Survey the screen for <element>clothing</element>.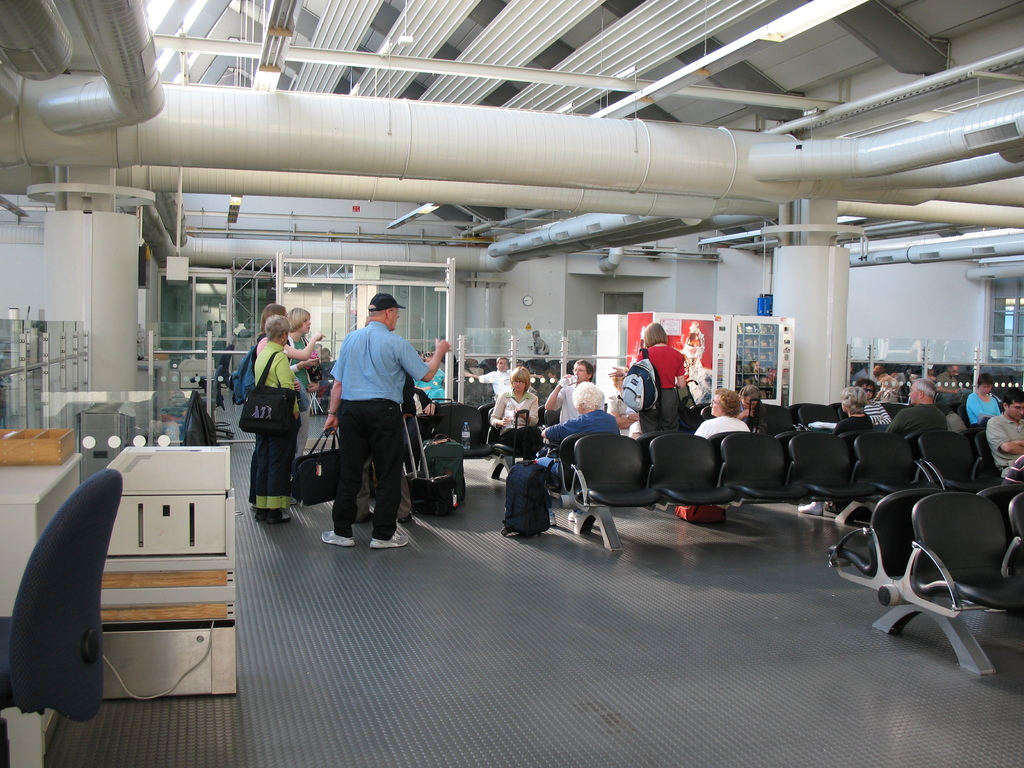
Survey found: locate(836, 415, 872, 436).
